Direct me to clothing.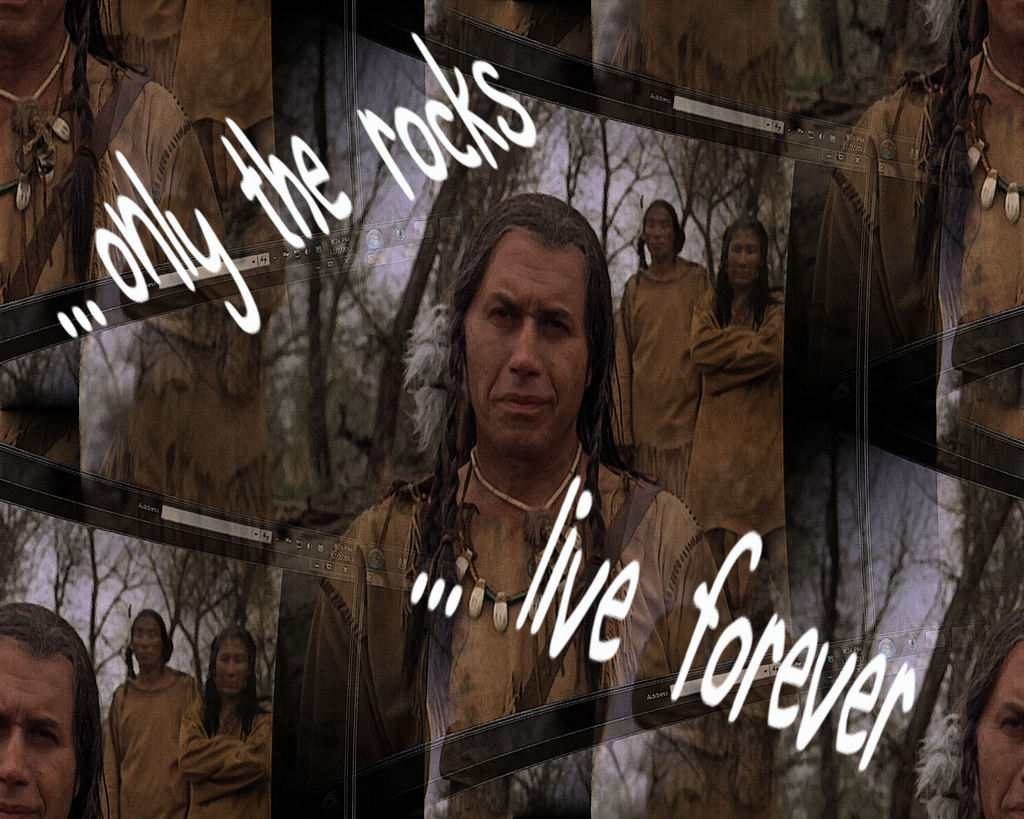
Direction: 0, 58, 266, 522.
